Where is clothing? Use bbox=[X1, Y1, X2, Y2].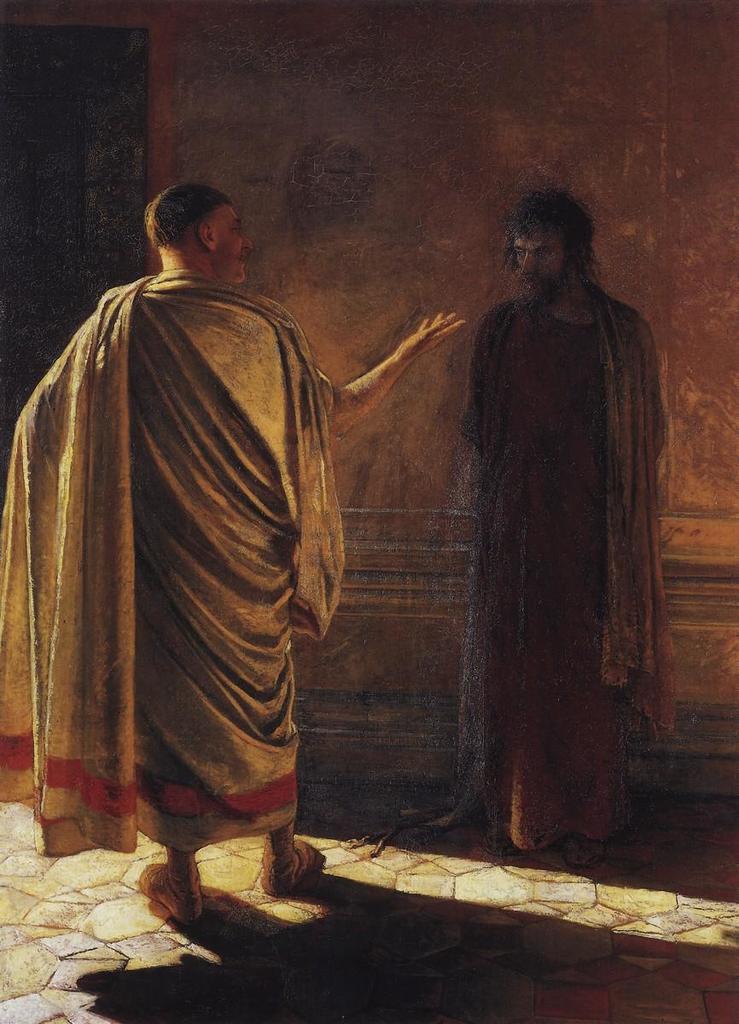
bbox=[26, 204, 364, 905].
